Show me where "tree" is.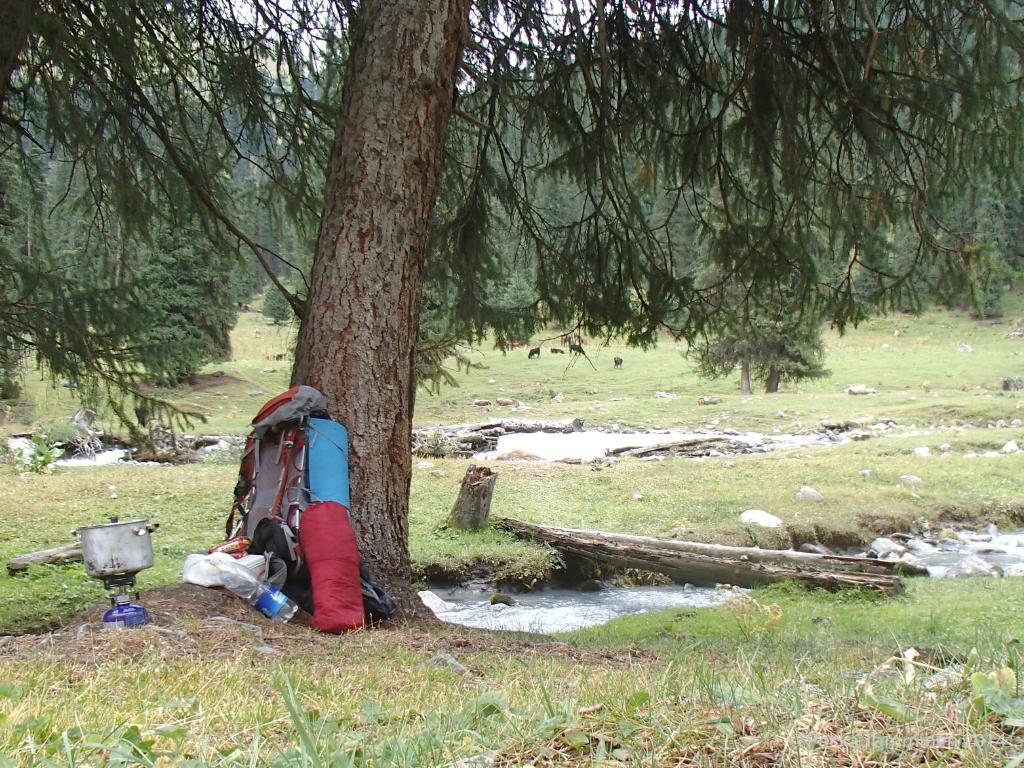
"tree" is at locate(98, 0, 967, 556).
